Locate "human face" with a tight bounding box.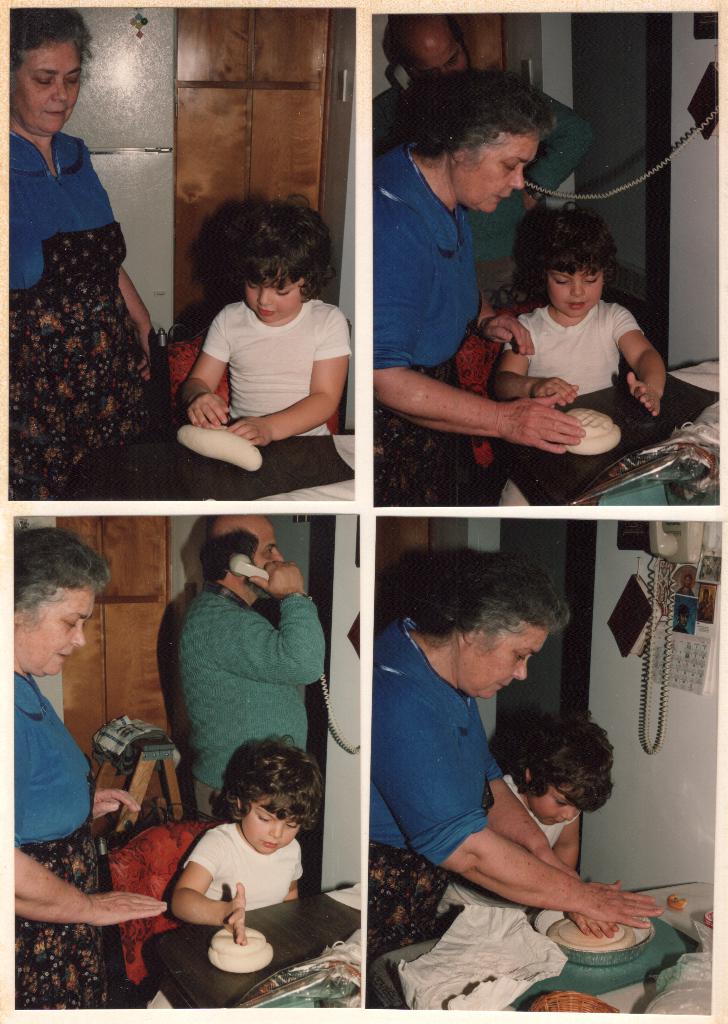
rect(254, 517, 284, 568).
